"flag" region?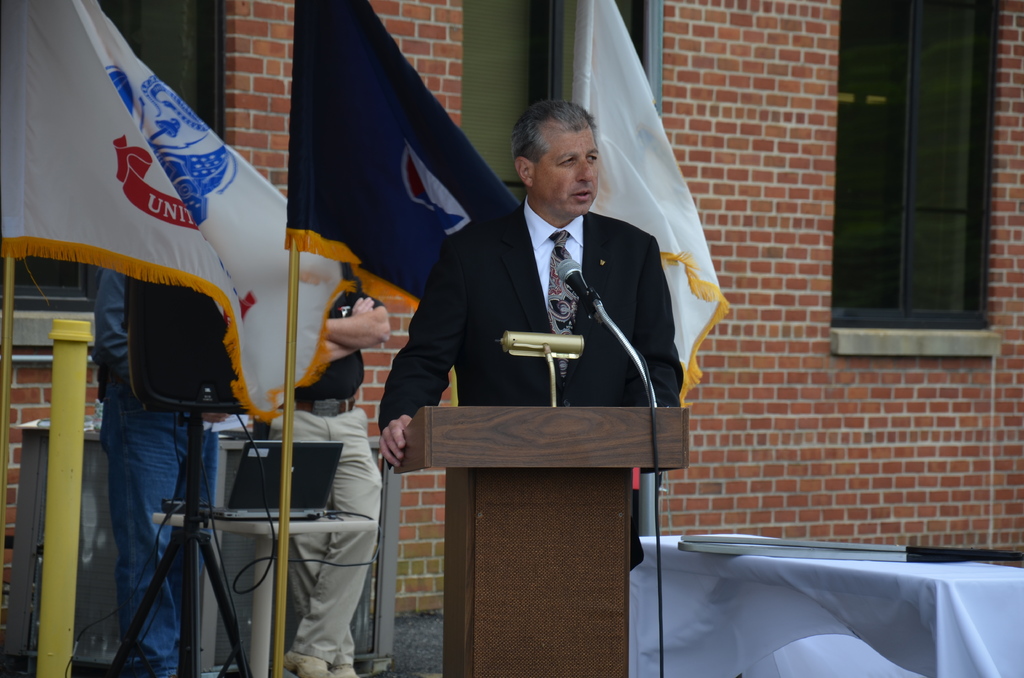
281/0/517/307
